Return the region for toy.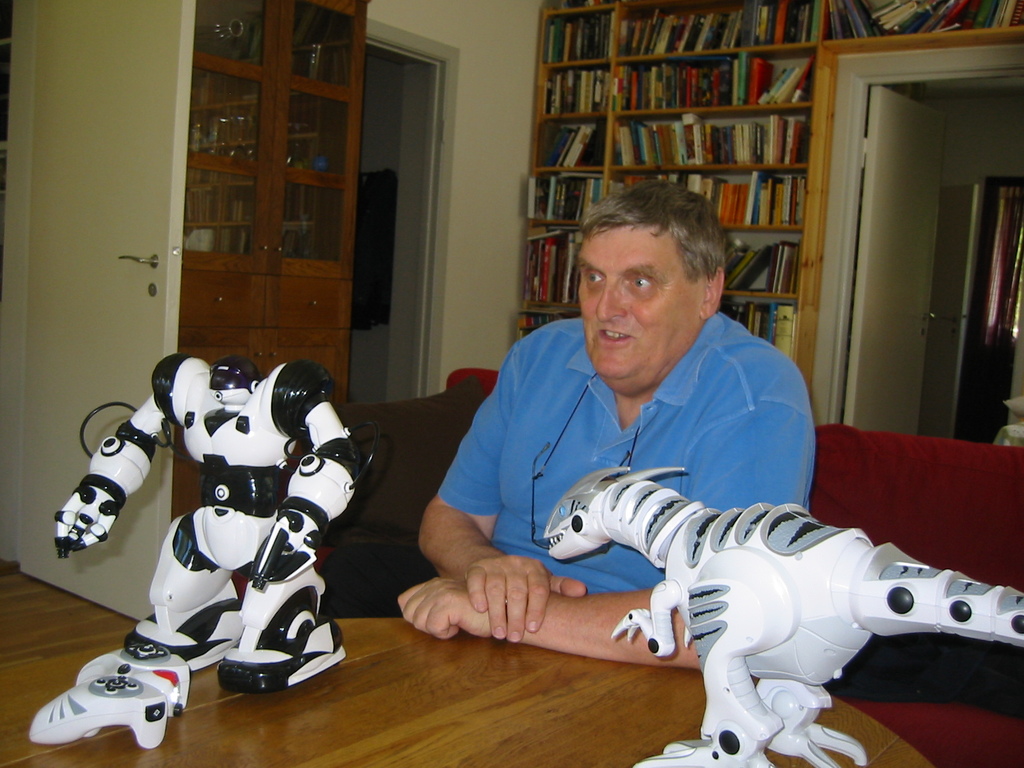
x1=47 y1=336 x2=374 y2=706.
